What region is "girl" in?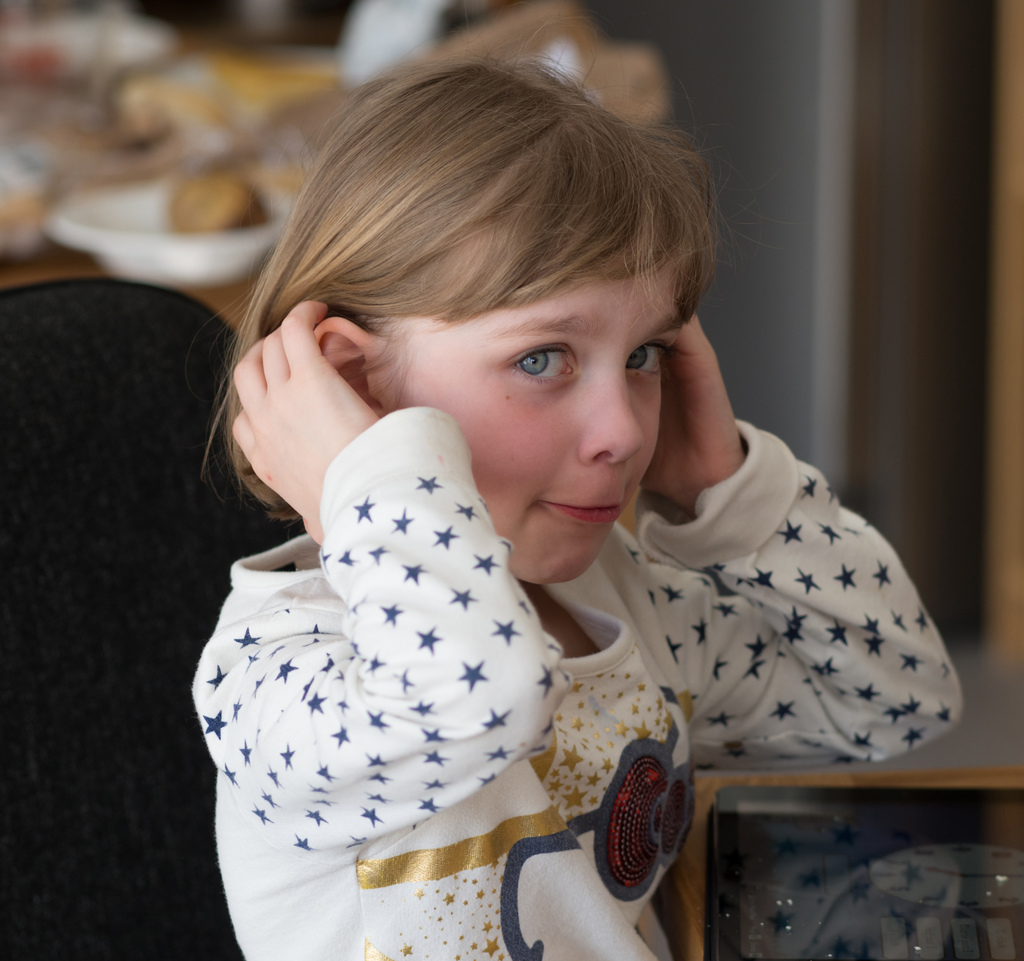
[left=188, top=66, right=963, bottom=960].
